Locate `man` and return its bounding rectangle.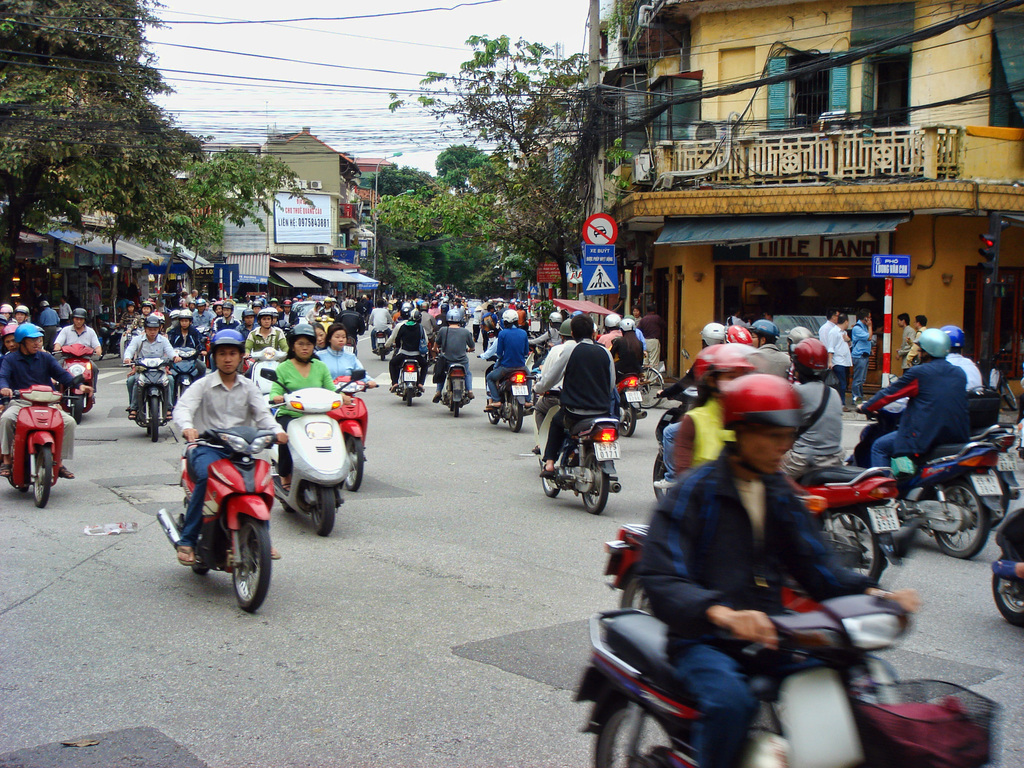
<bbox>0, 328, 19, 352</bbox>.
